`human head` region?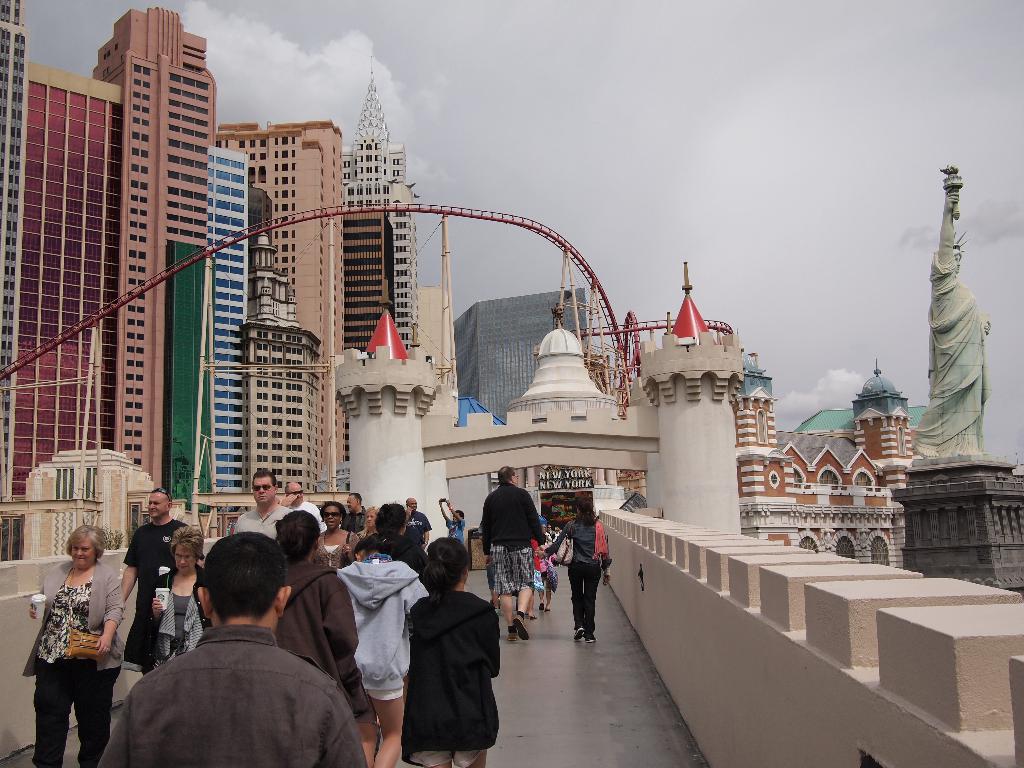
bbox(170, 528, 202, 575)
